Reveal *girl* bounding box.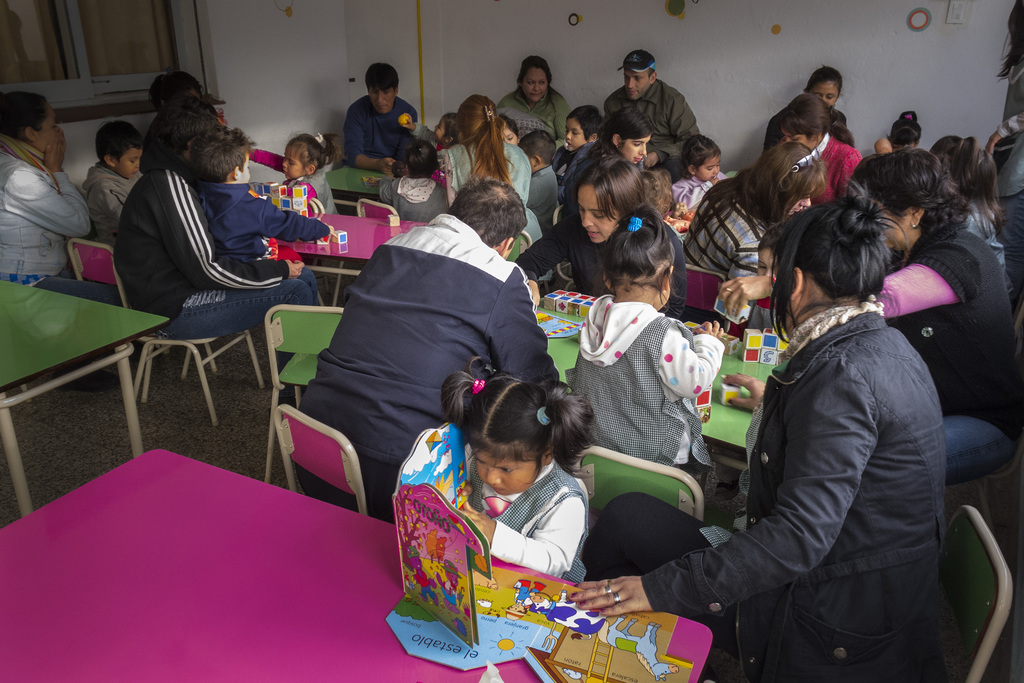
Revealed: [x1=406, y1=115, x2=459, y2=158].
